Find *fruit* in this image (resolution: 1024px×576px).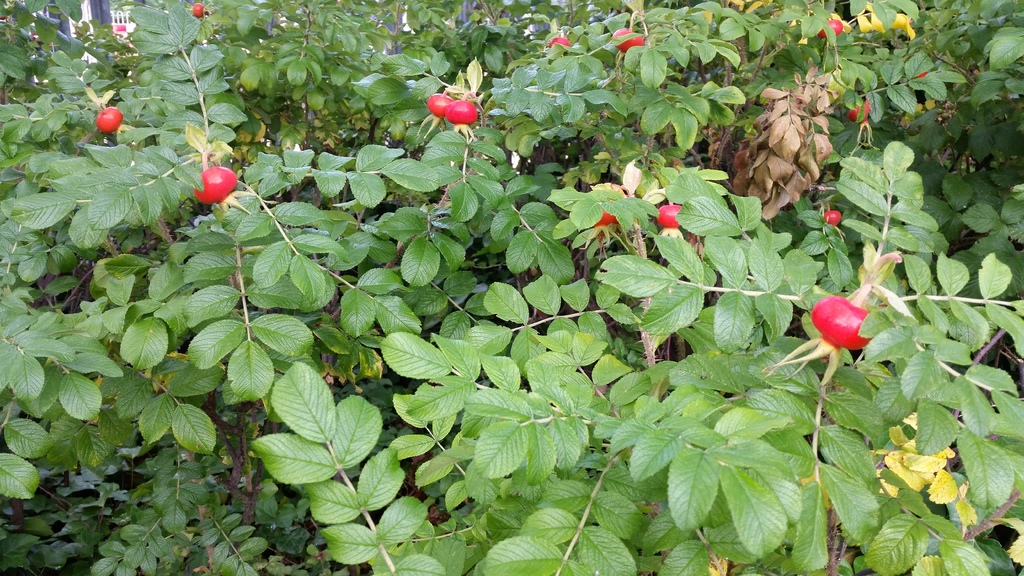
[left=589, top=209, right=620, bottom=230].
